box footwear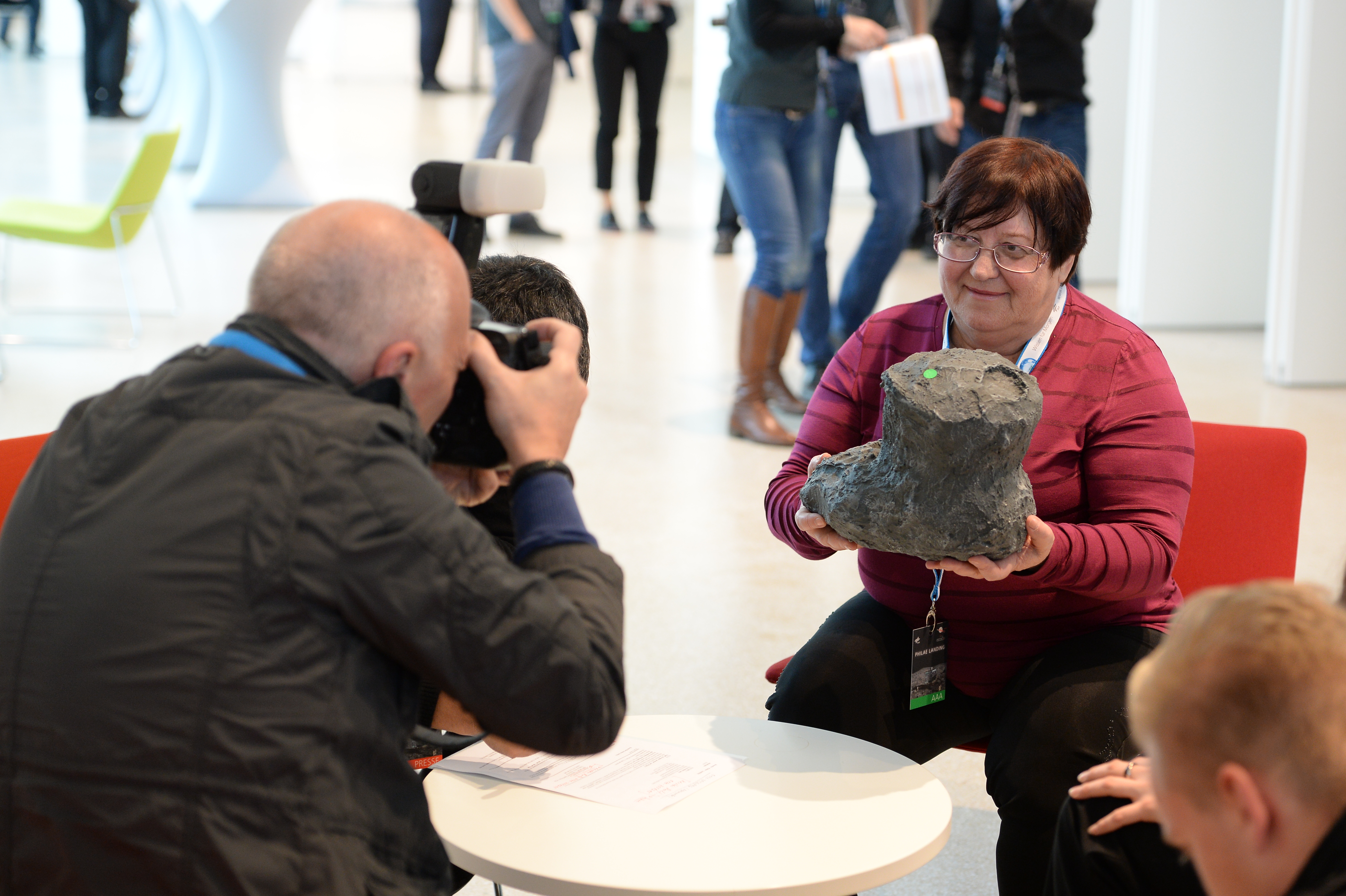
locate(26, 29, 37, 32)
